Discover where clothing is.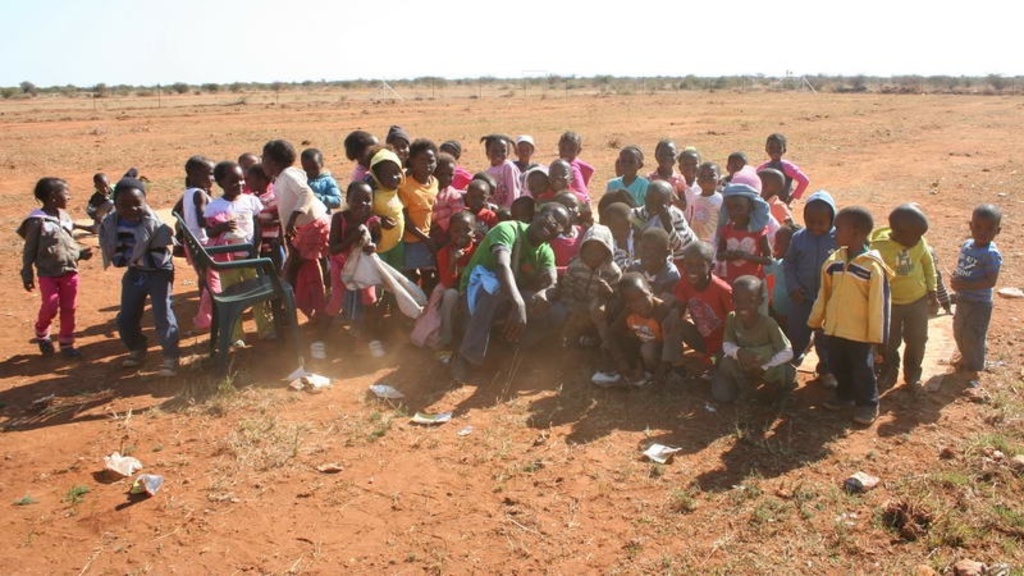
Discovered at <box>100,211,179,332</box>.
